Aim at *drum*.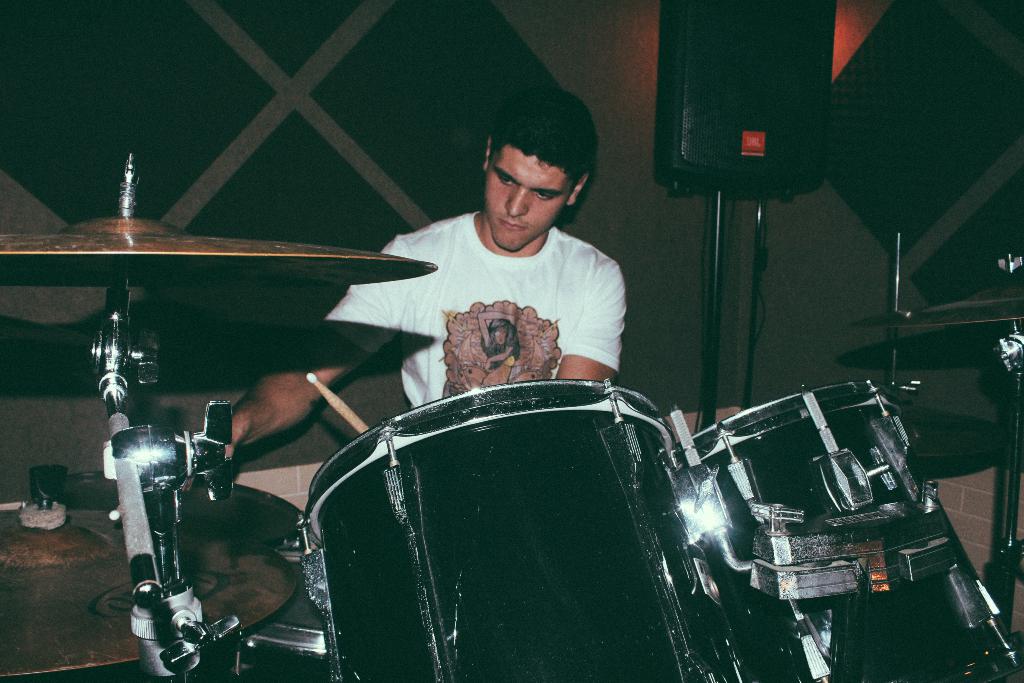
Aimed at (304,306,747,636).
